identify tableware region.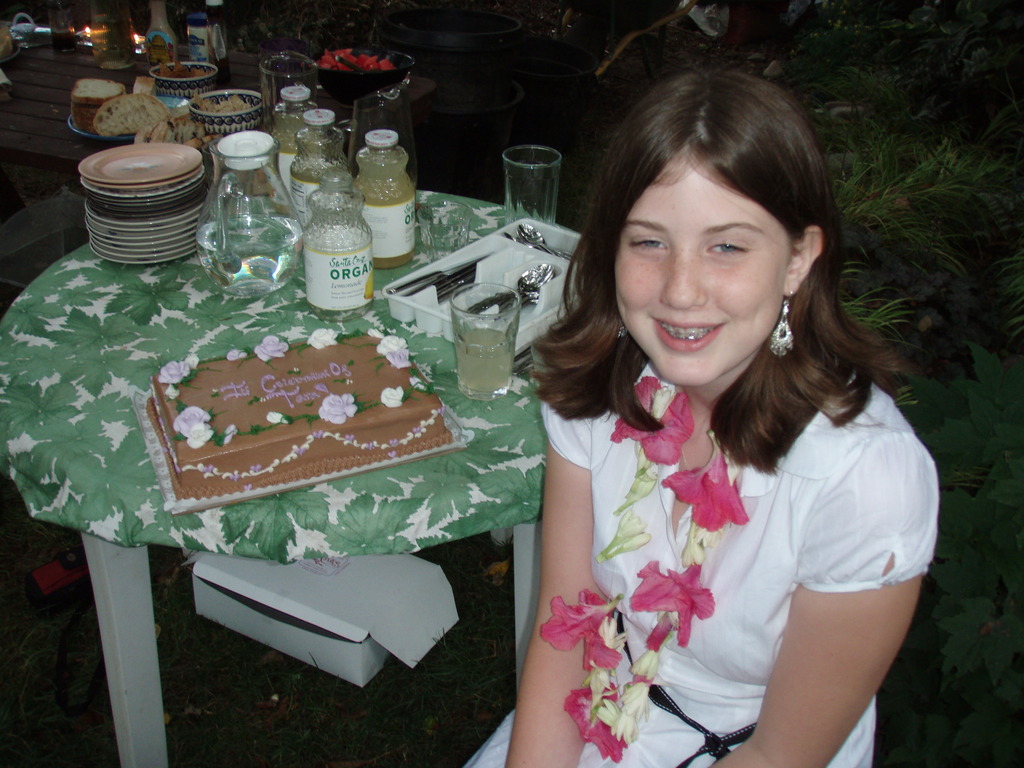
Region: Rect(504, 232, 574, 263).
